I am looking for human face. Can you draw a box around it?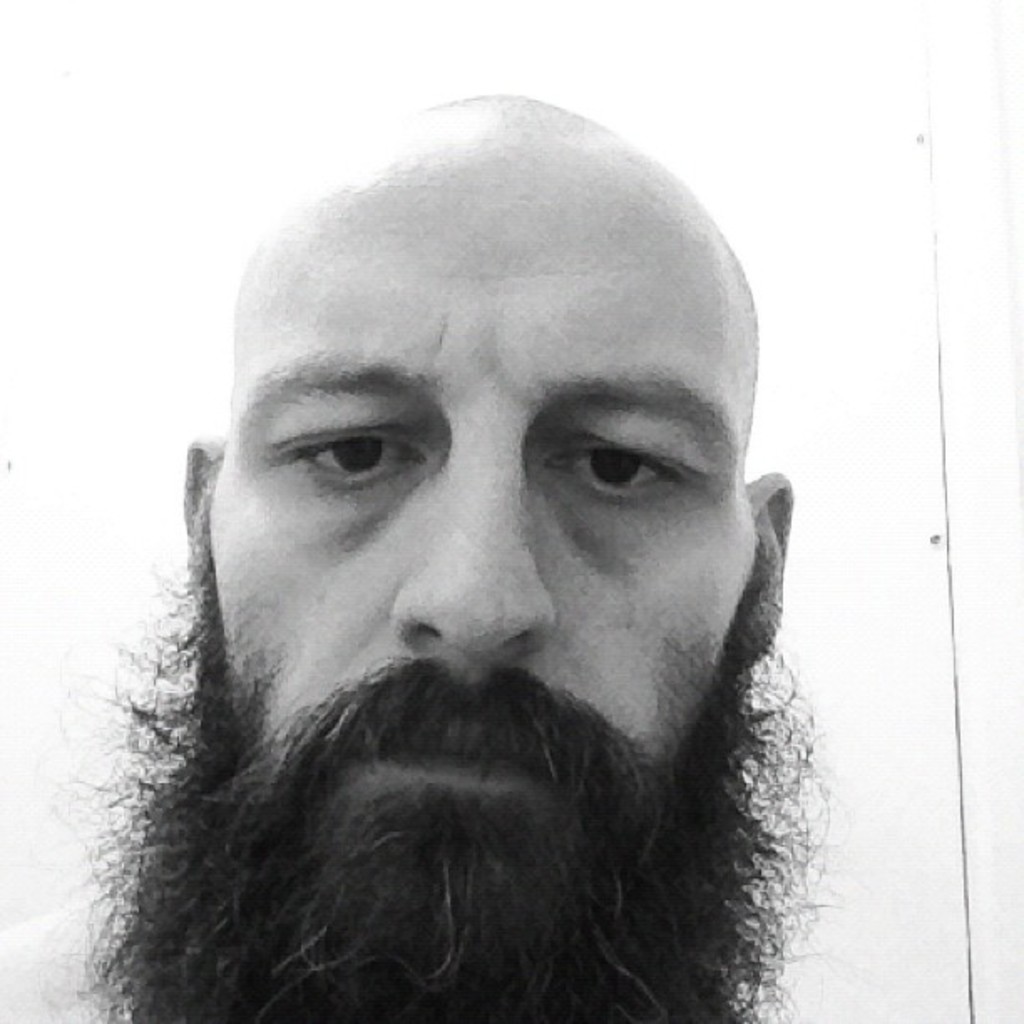
Sure, the bounding box is locate(35, 216, 830, 1022).
